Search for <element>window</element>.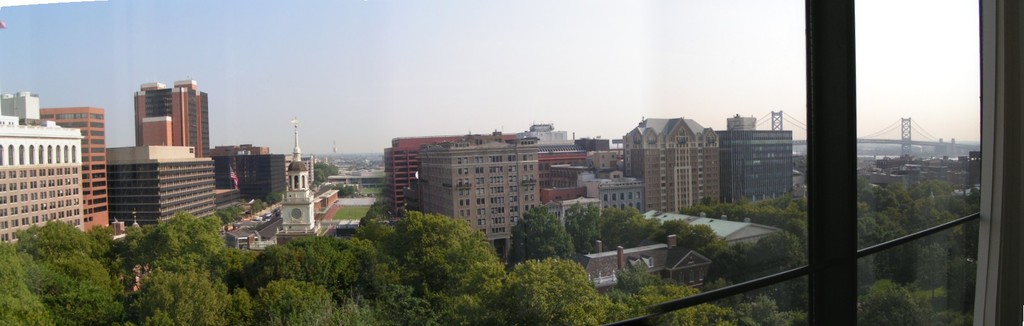
Found at 475 164 484 177.
